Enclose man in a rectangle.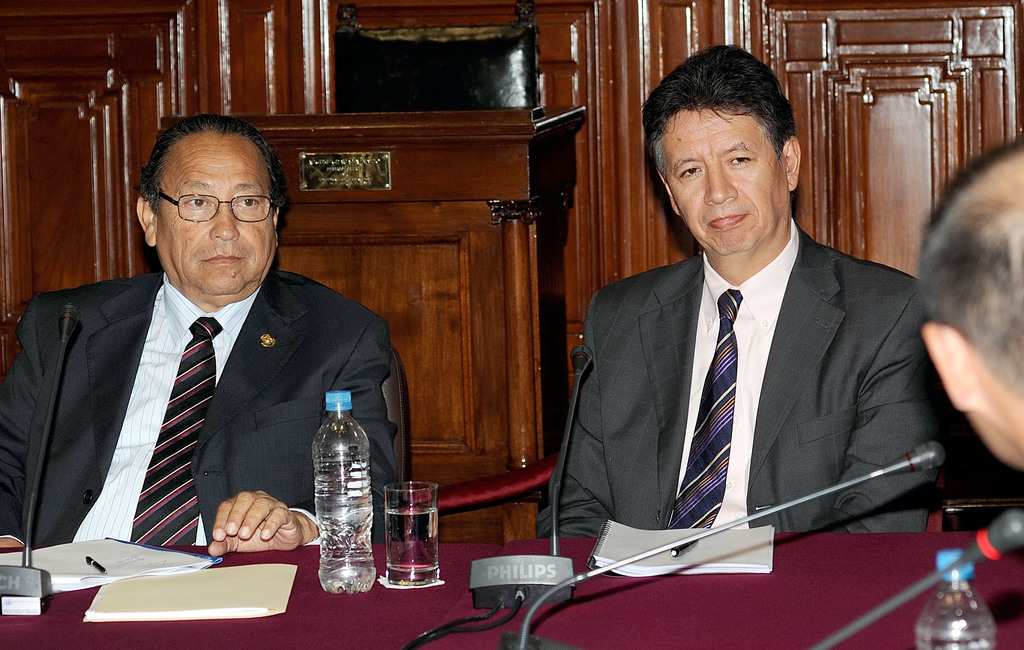
locate(530, 40, 956, 542).
